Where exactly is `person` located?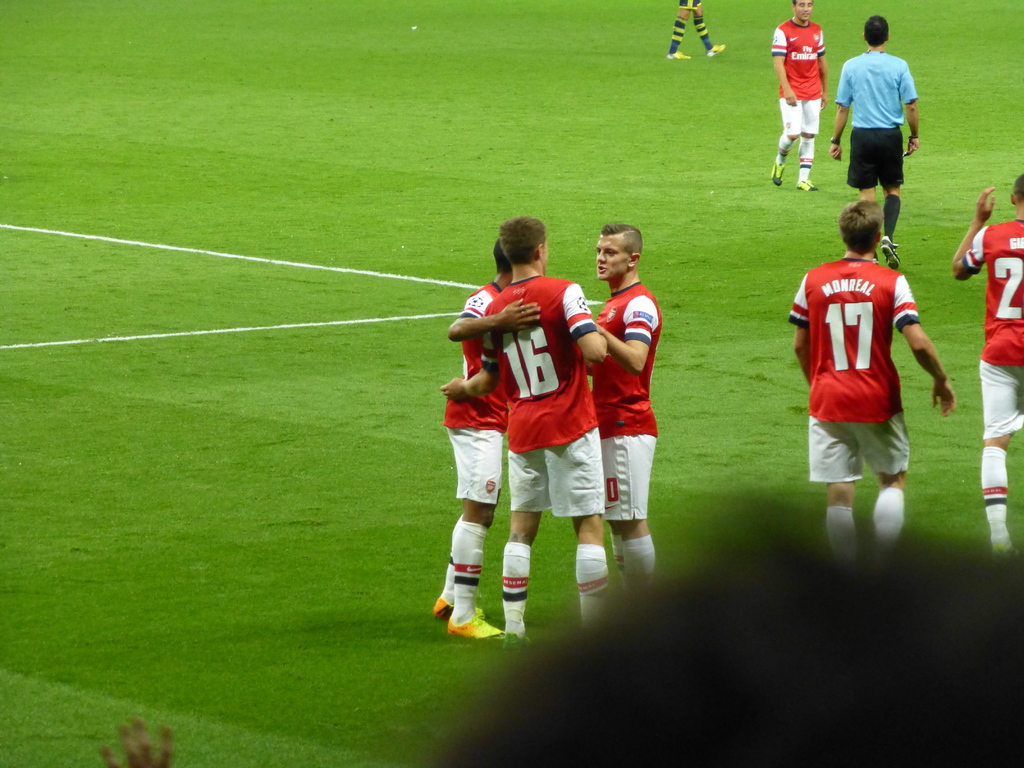
Its bounding box is rect(787, 199, 953, 577).
